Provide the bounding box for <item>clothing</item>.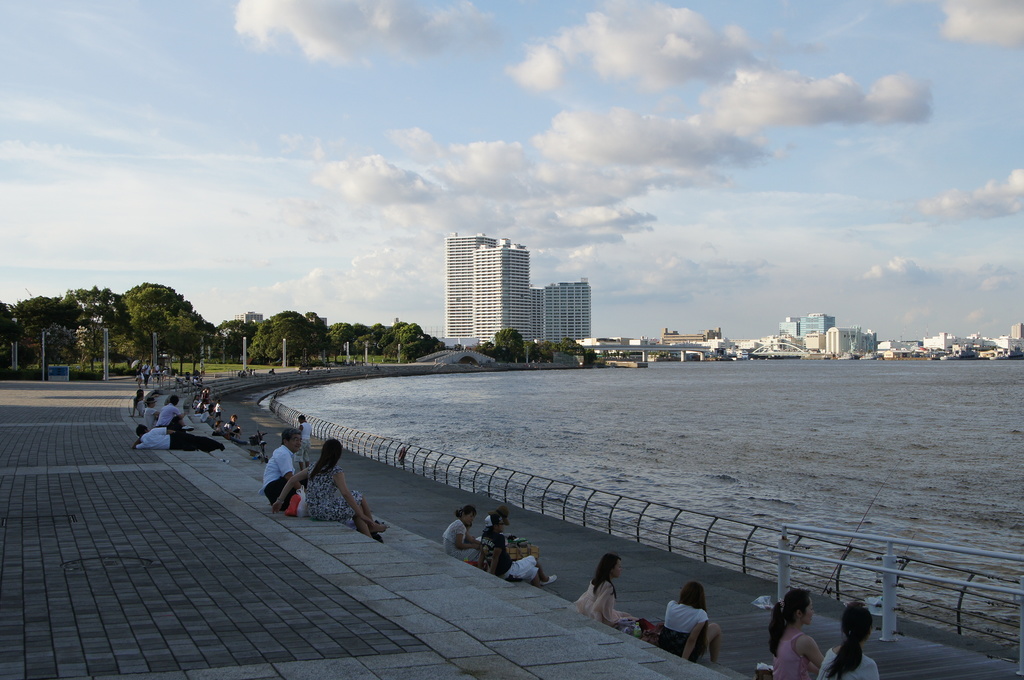
bbox=(577, 574, 643, 645).
